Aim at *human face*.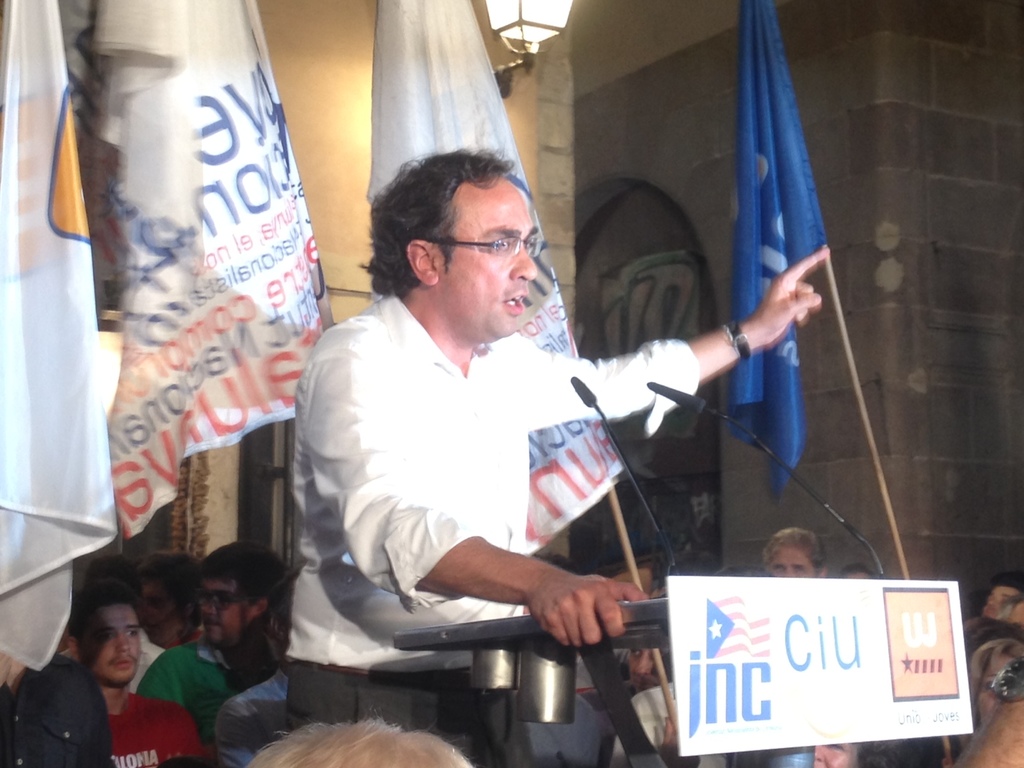
Aimed at [left=204, top=580, right=245, bottom=646].
